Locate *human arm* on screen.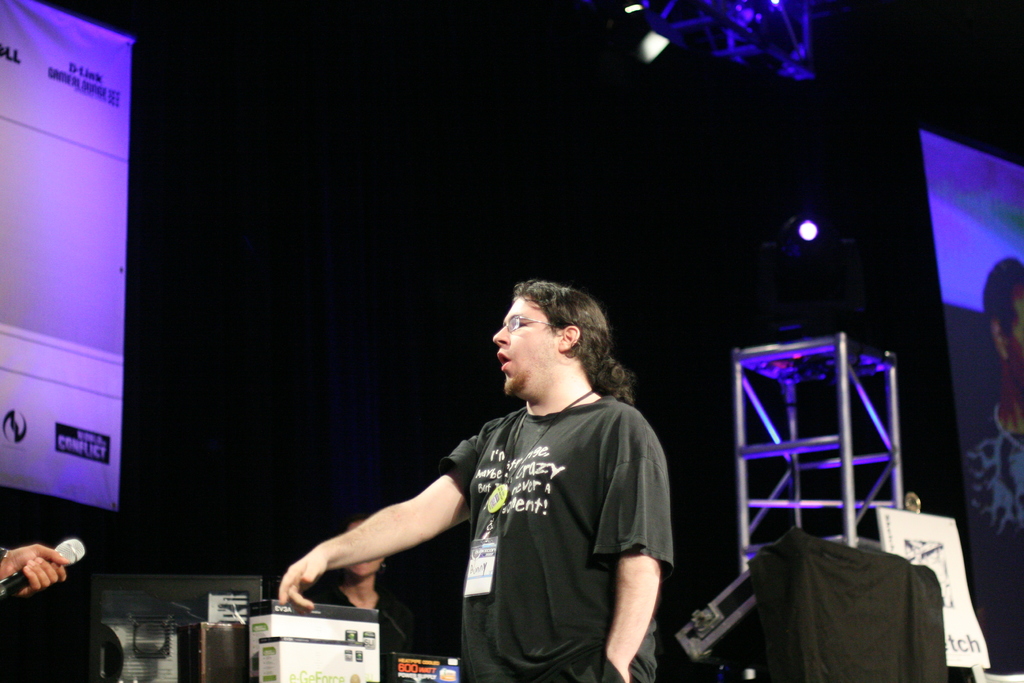
On screen at bbox=[289, 466, 489, 628].
